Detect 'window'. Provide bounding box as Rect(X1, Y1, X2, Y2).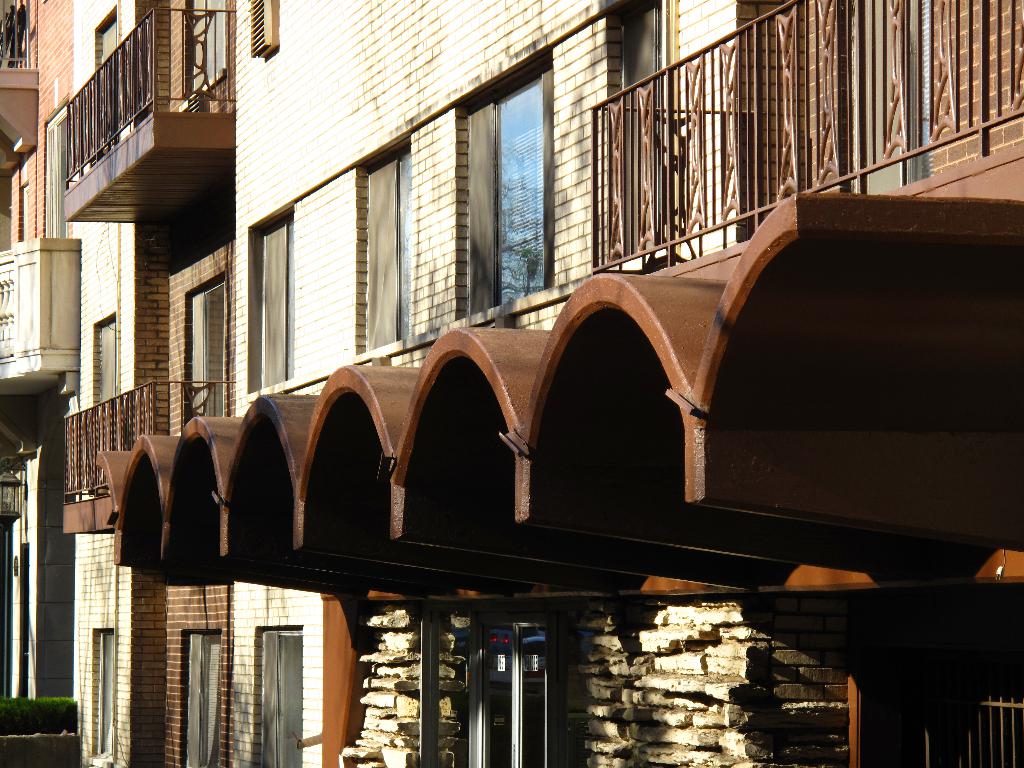
Rect(363, 143, 412, 355).
